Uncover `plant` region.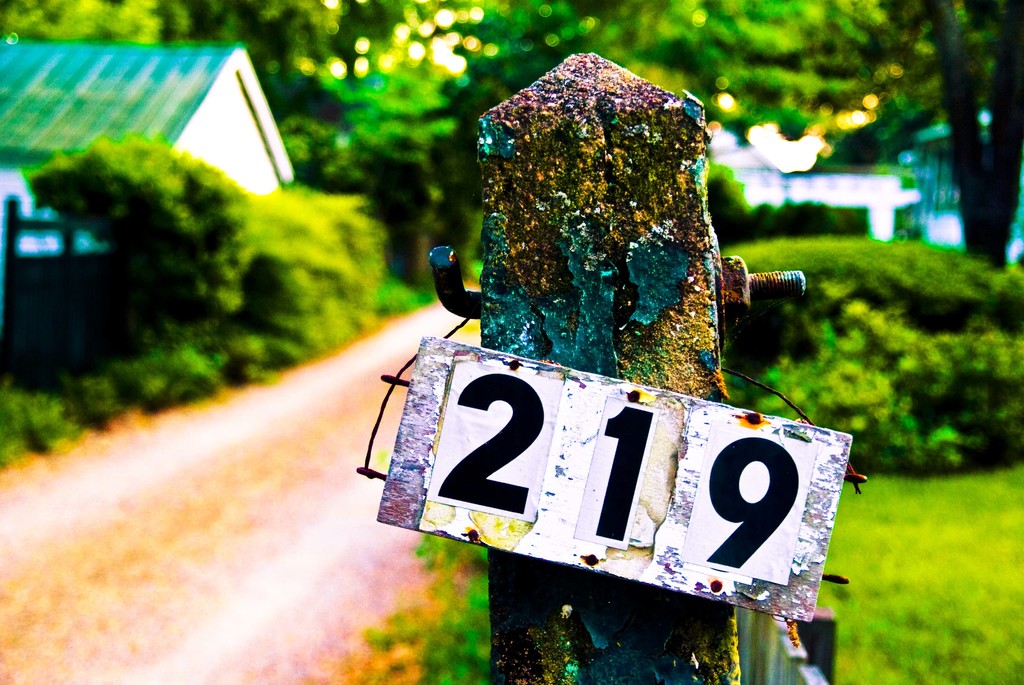
Uncovered: 711:155:883:244.
